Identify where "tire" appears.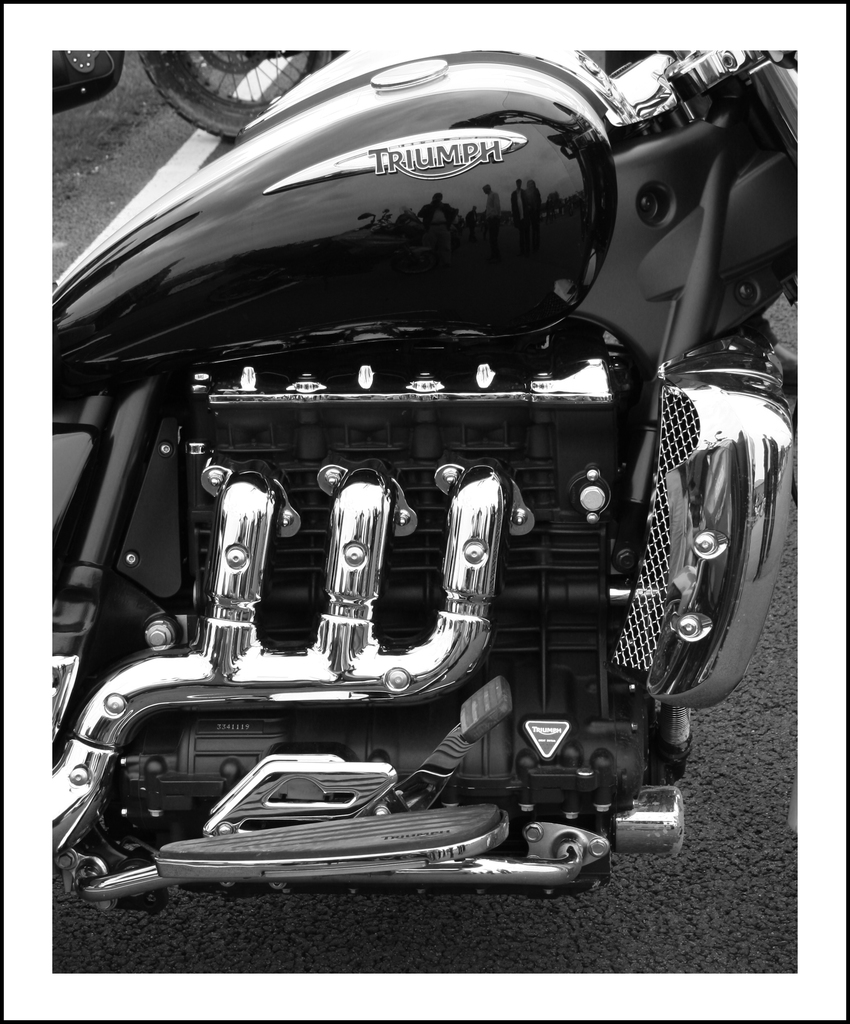
Appears at 129, 25, 339, 149.
